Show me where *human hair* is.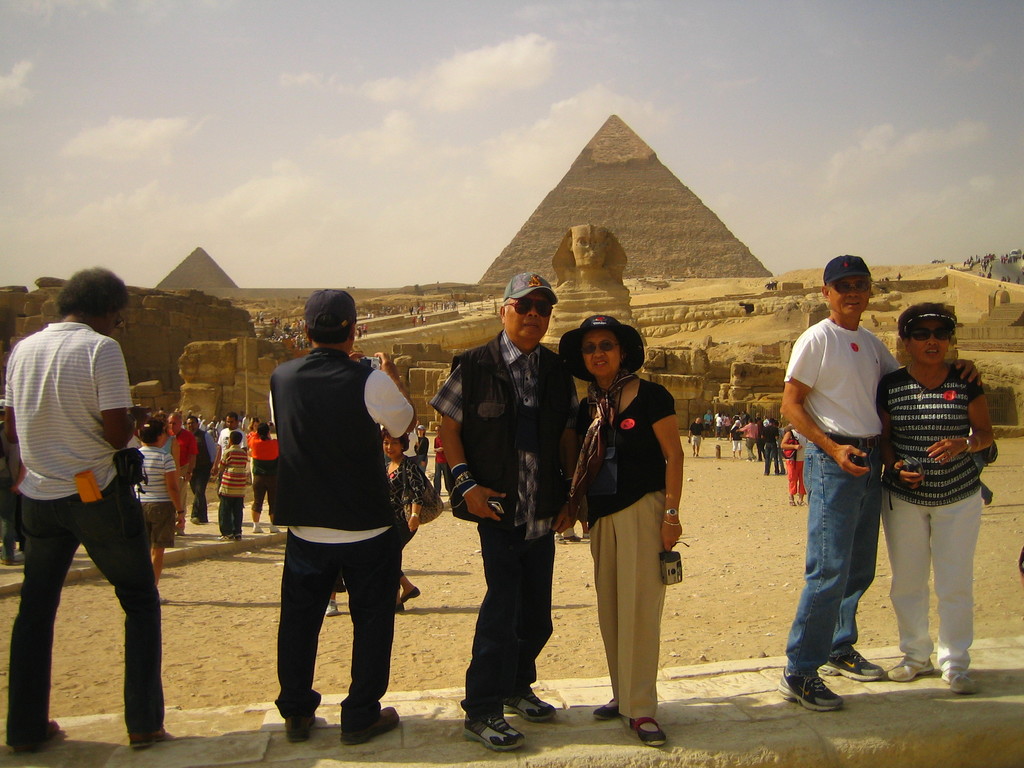
*human hair* is at {"x1": 136, "y1": 420, "x2": 163, "y2": 444}.
